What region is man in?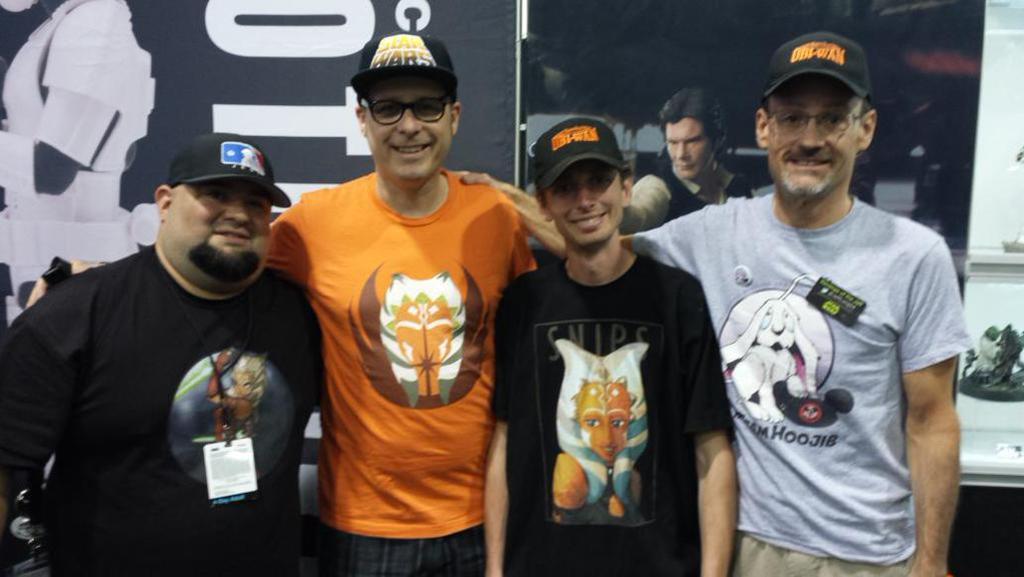
627:86:749:242.
